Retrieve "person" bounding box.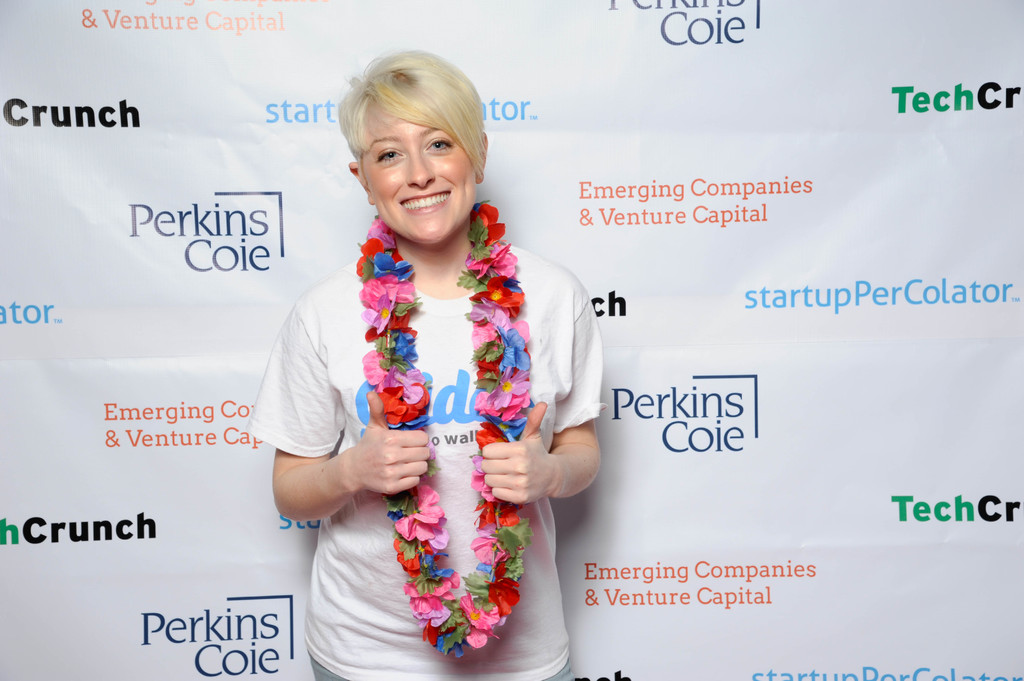
Bounding box: rect(246, 40, 606, 680).
